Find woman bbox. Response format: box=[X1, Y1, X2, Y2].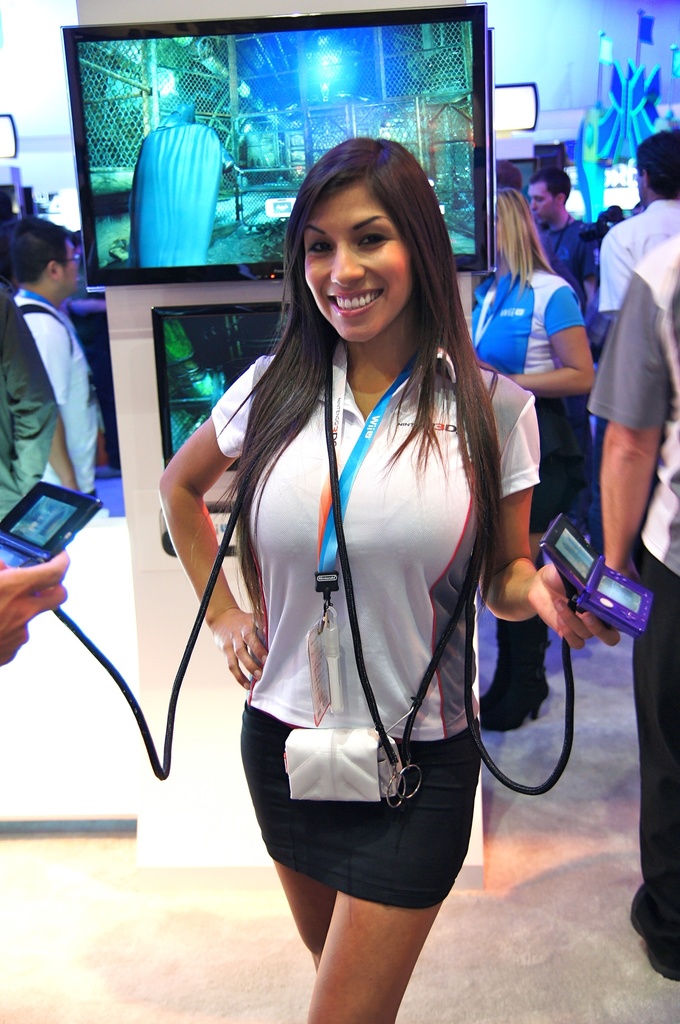
box=[461, 185, 594, 586].
